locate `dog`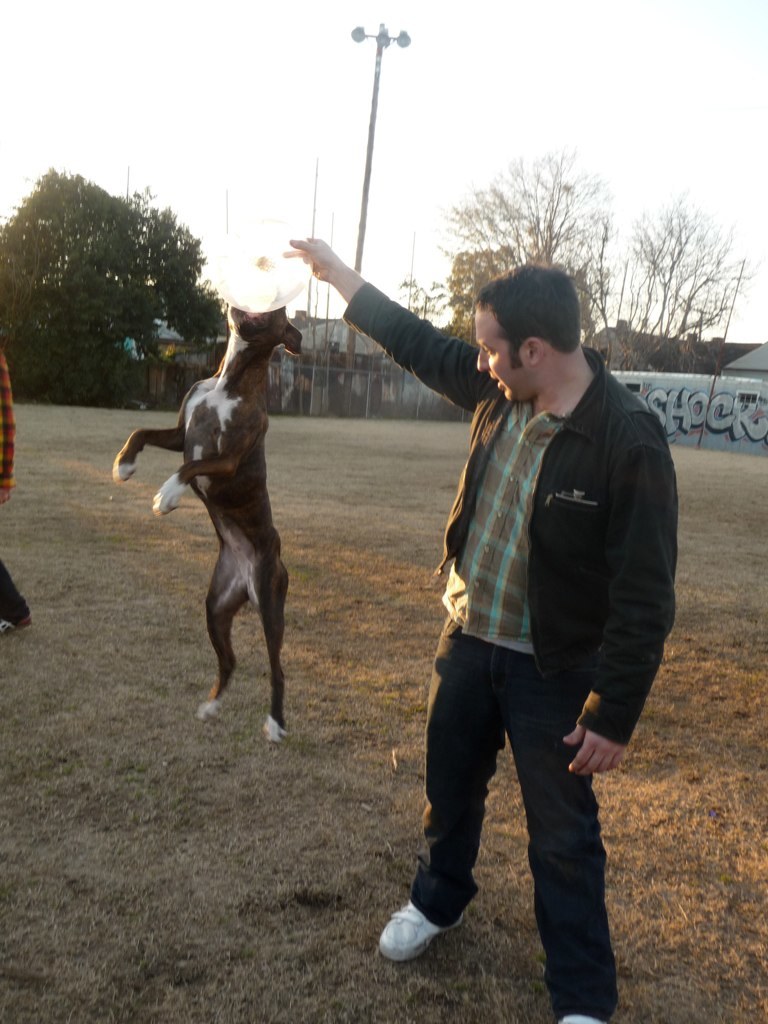
113/291/305/743
